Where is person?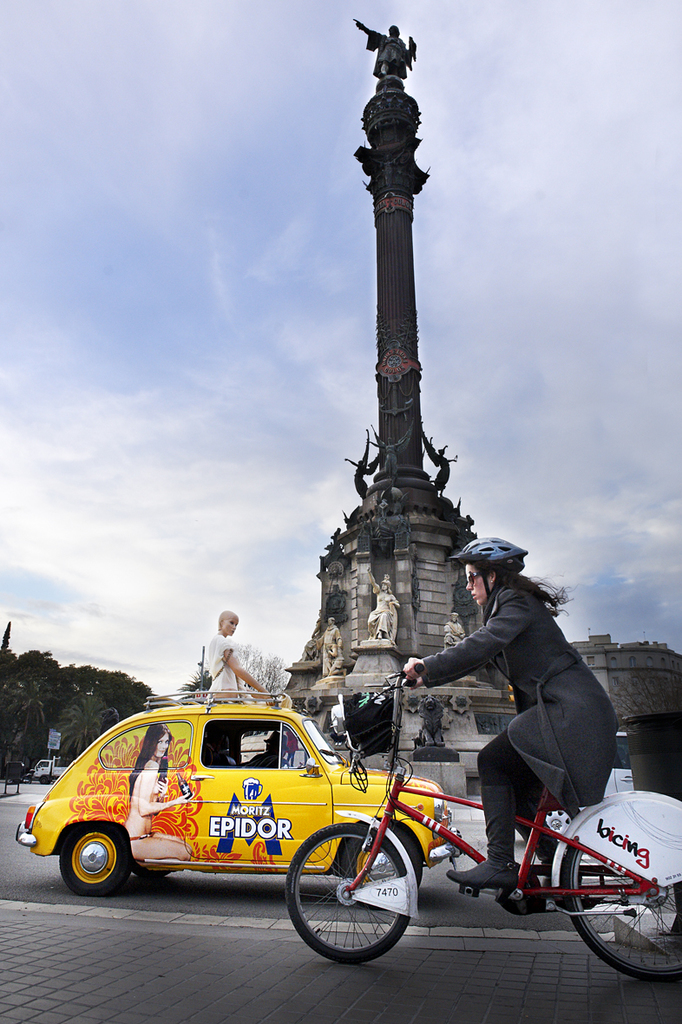
x1=196 y1=608 x2=281 y2=705.
